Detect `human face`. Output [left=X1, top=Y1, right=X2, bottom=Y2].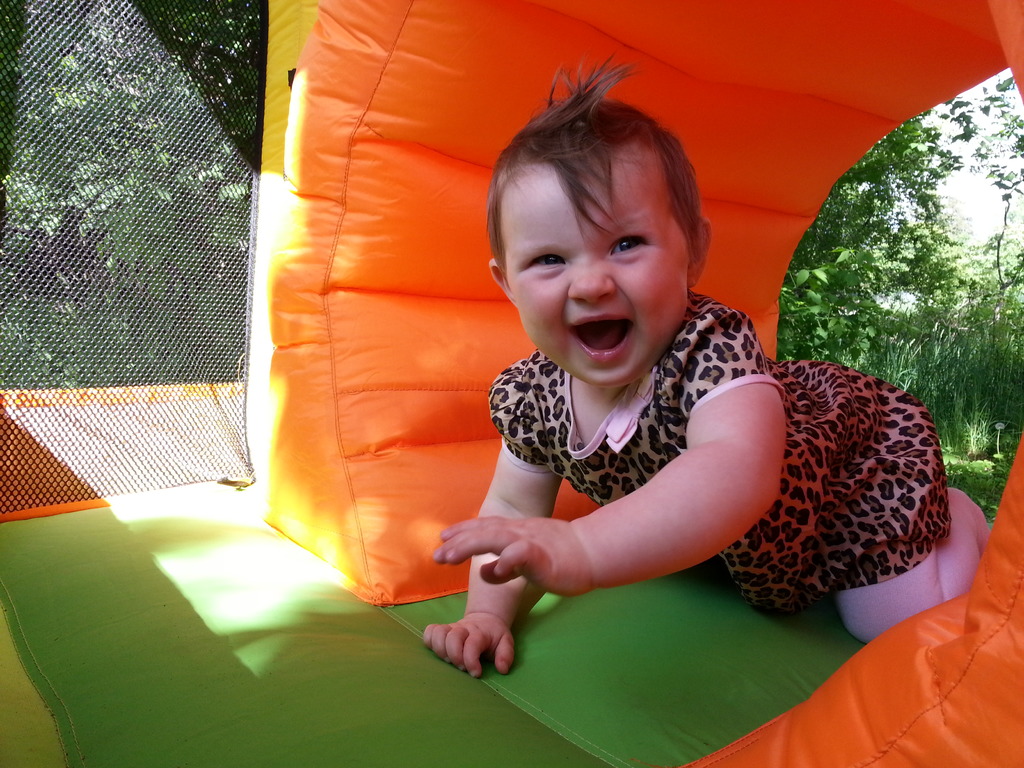
[left=508, top=171, right=689, bottom=393].
